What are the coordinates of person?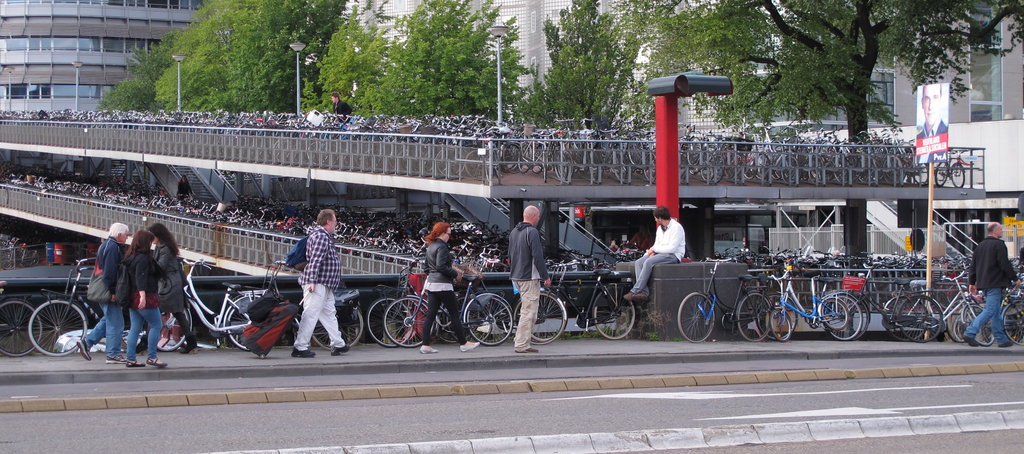
left=419, top=218, right=486, bottom=356.
